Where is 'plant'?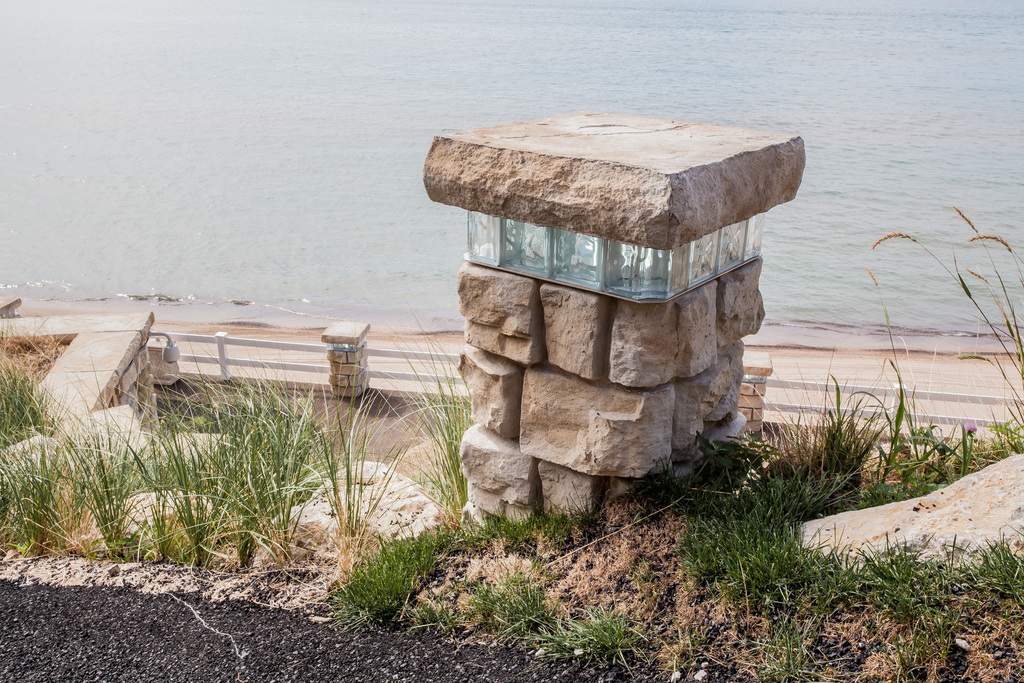
525:498:593:552.
